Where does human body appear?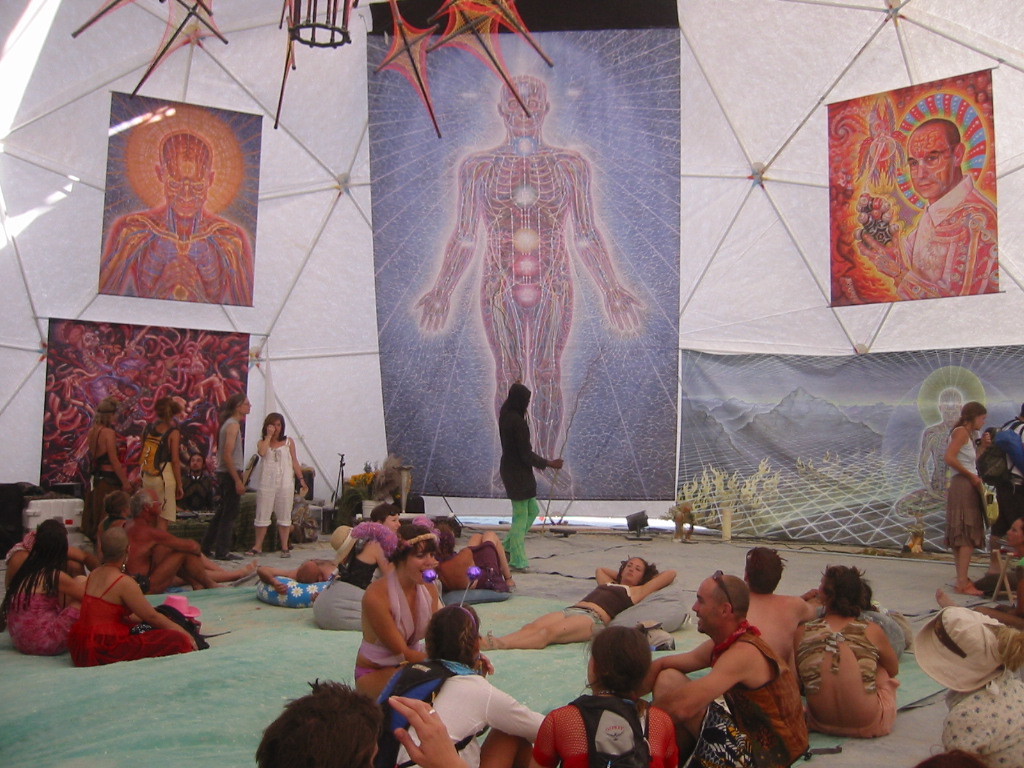
Appears at <region>200, 415, 243, 559</region>.
